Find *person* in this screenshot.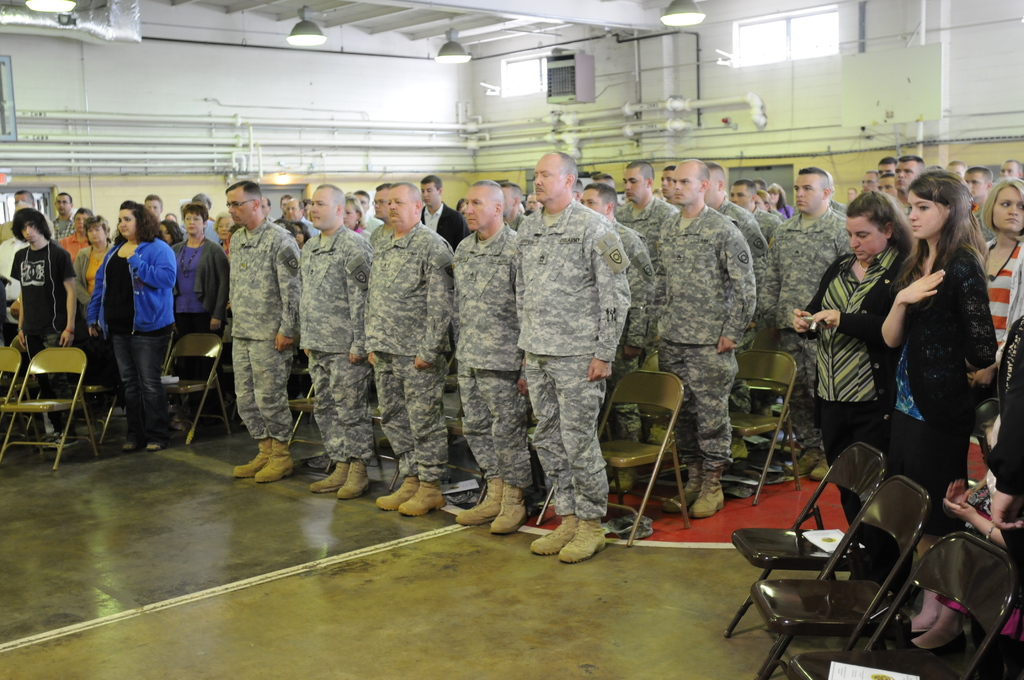
The bounding box for *person* is (x1=899, y1=153, x2=923, y2=202).
